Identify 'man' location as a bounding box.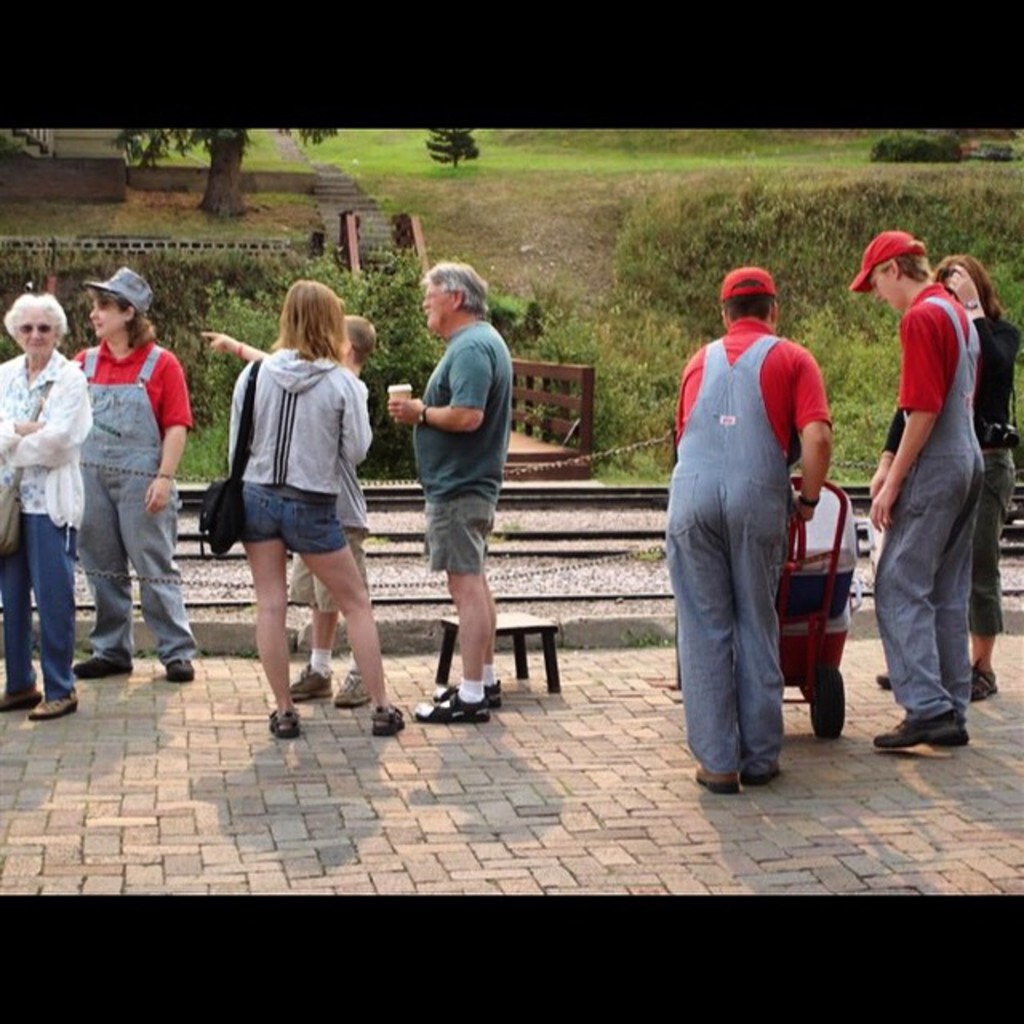
left=845, top=229, right=989, bottom=750.
